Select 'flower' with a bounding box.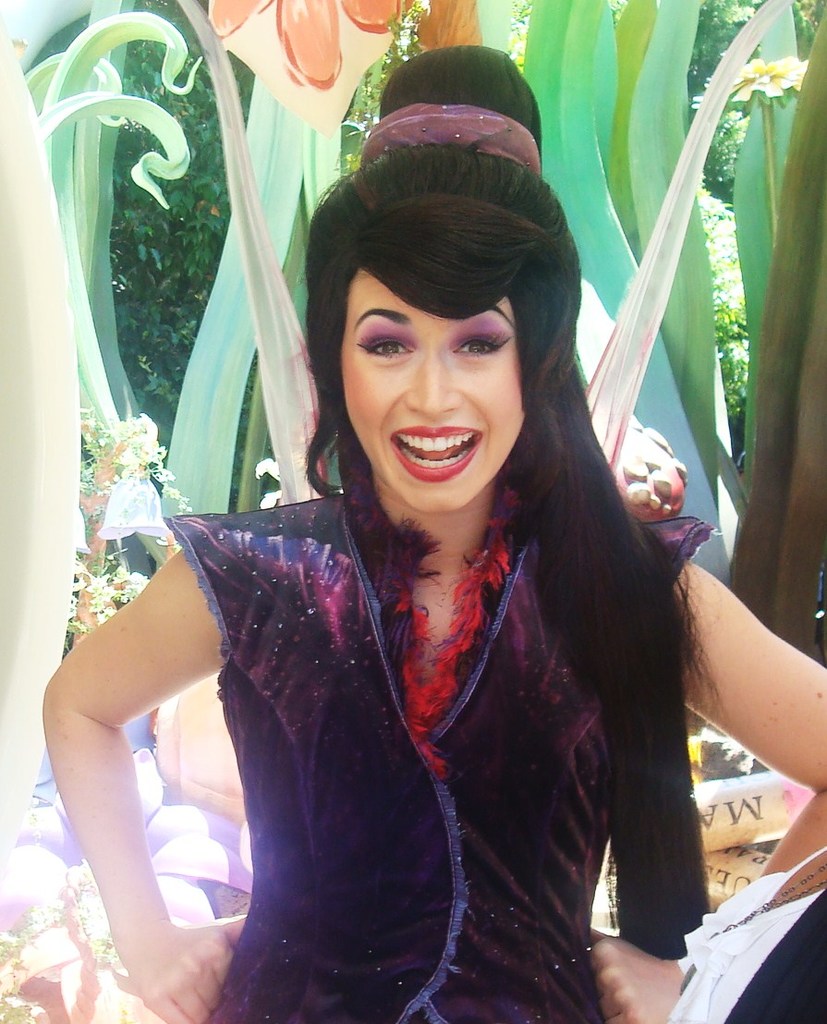
left=0, top=752, right=249, bottom=1023.
